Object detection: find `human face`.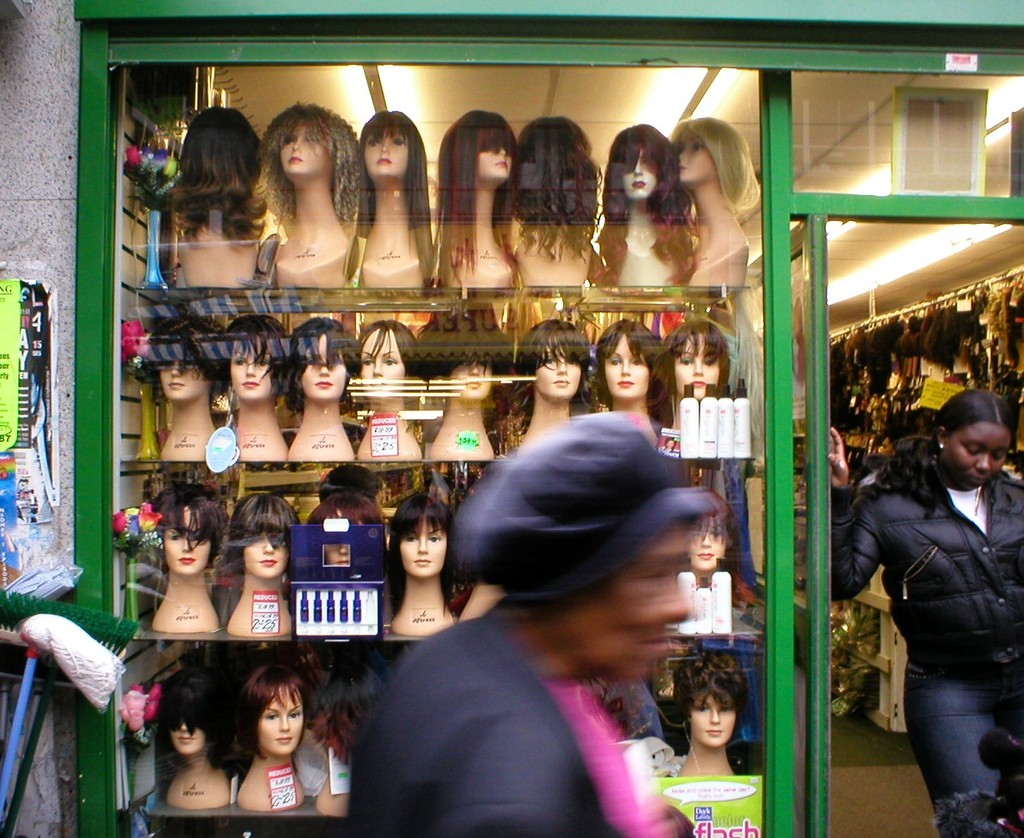
676:125:720:182.
